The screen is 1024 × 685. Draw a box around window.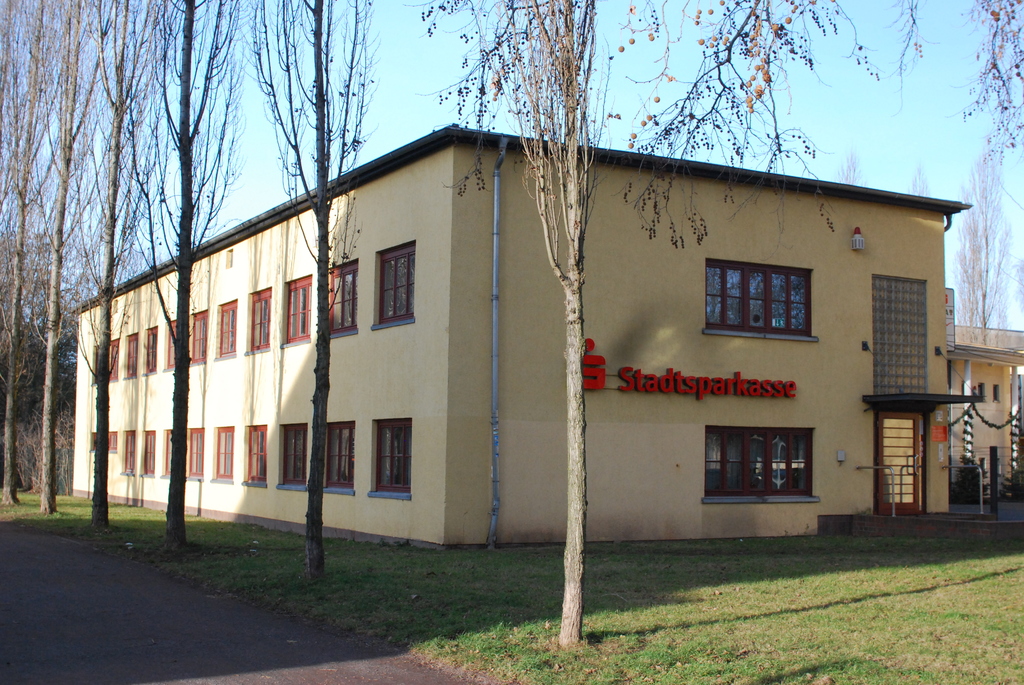
<box>145,325,161,377</box>.
